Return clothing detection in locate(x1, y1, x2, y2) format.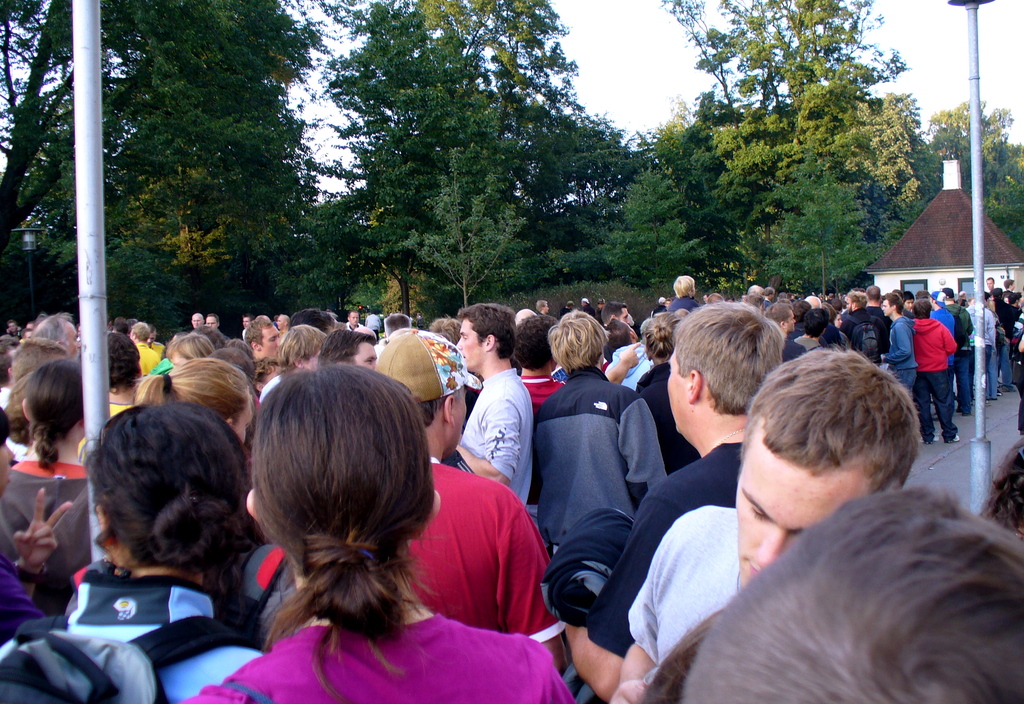
locate(517, 367, 571, 412).
